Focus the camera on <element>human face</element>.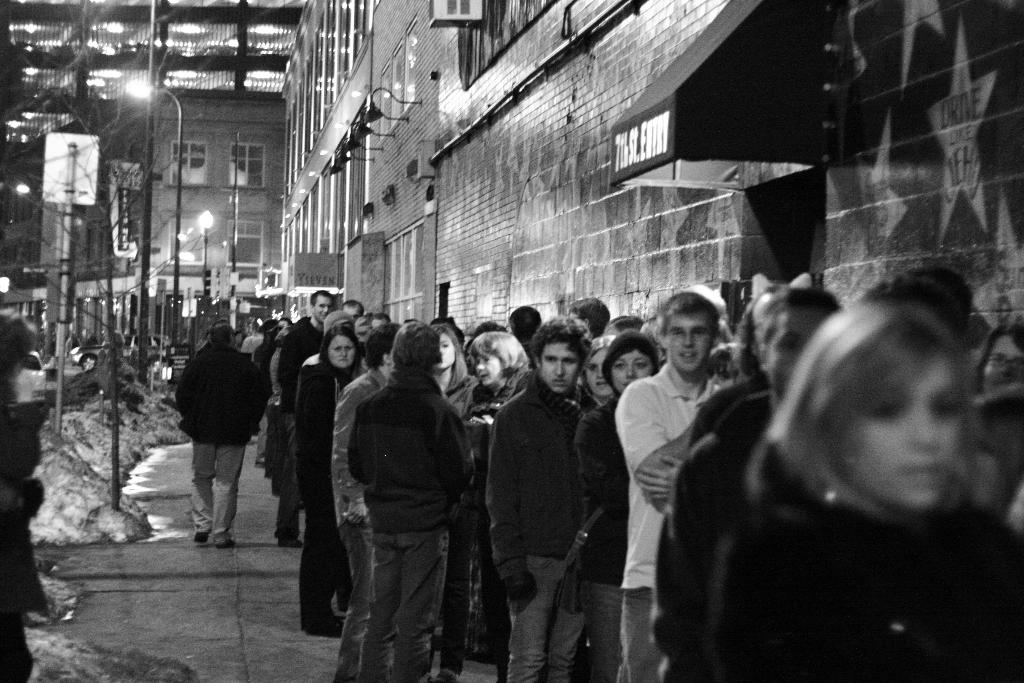
Focus region: bbox(435, 331, 456, 371).
